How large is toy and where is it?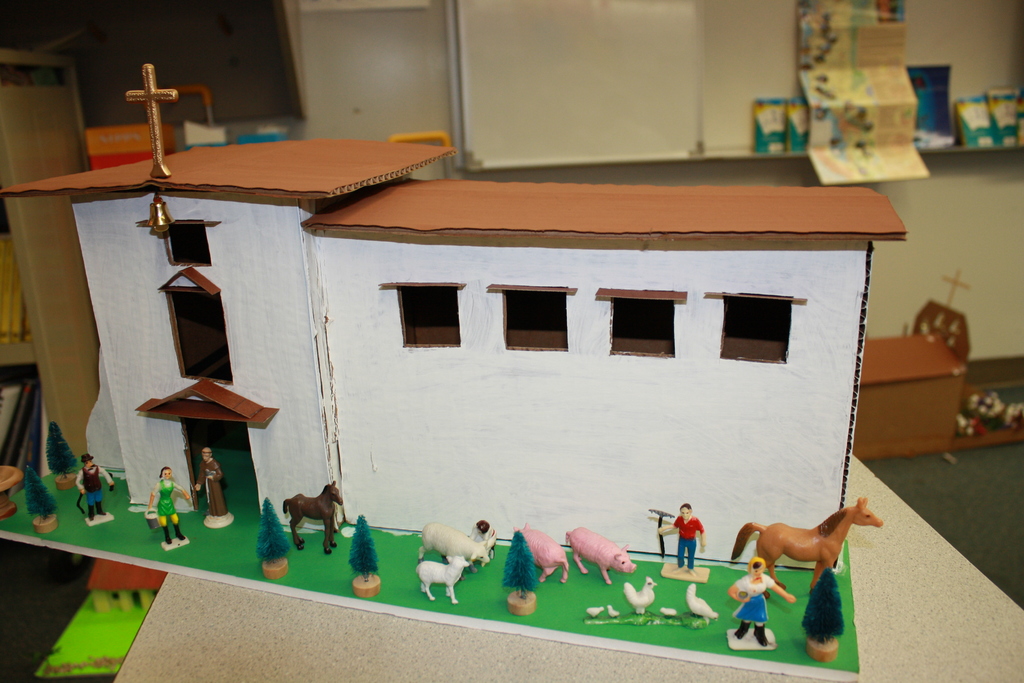
Bounding box: {"left": 716, "top": 555, "right": 796, "bottom": 642}.
